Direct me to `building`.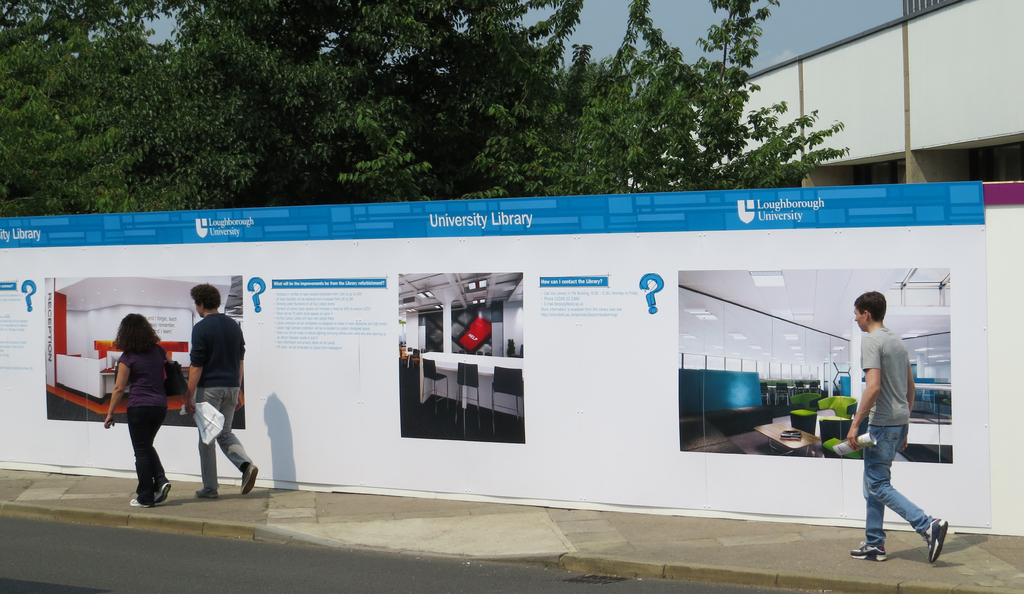
Direction: bbox(655, 0, 1023, 186).
